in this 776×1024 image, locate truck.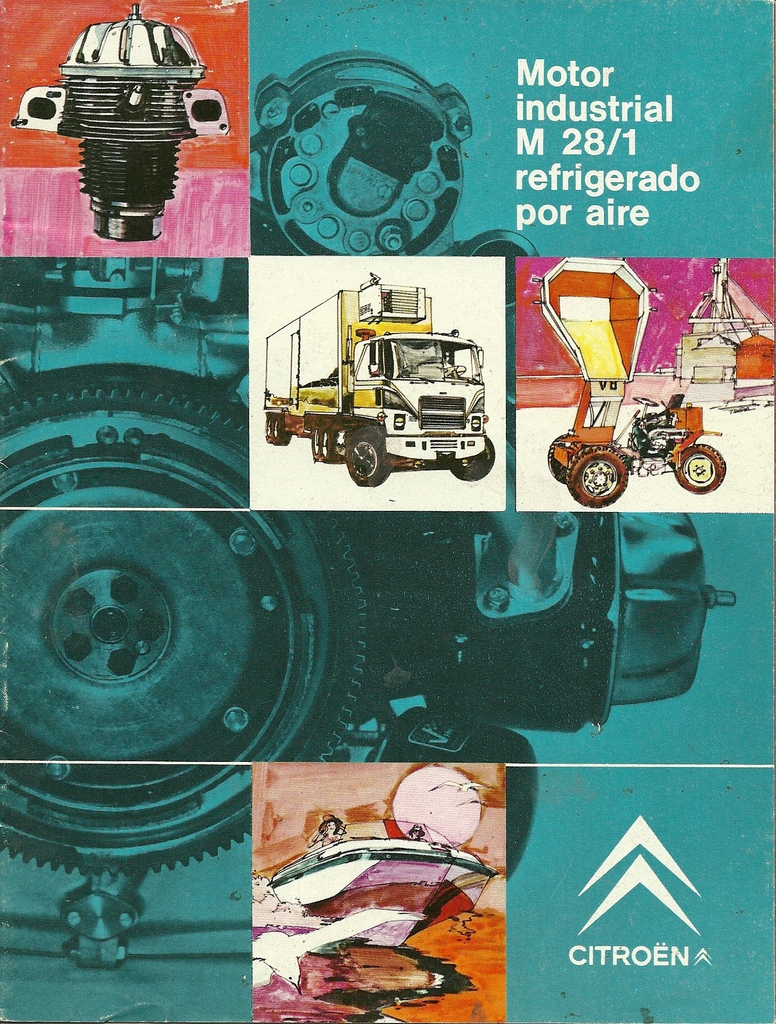
Bounding box: BBox(256, 284, 507, 478).
